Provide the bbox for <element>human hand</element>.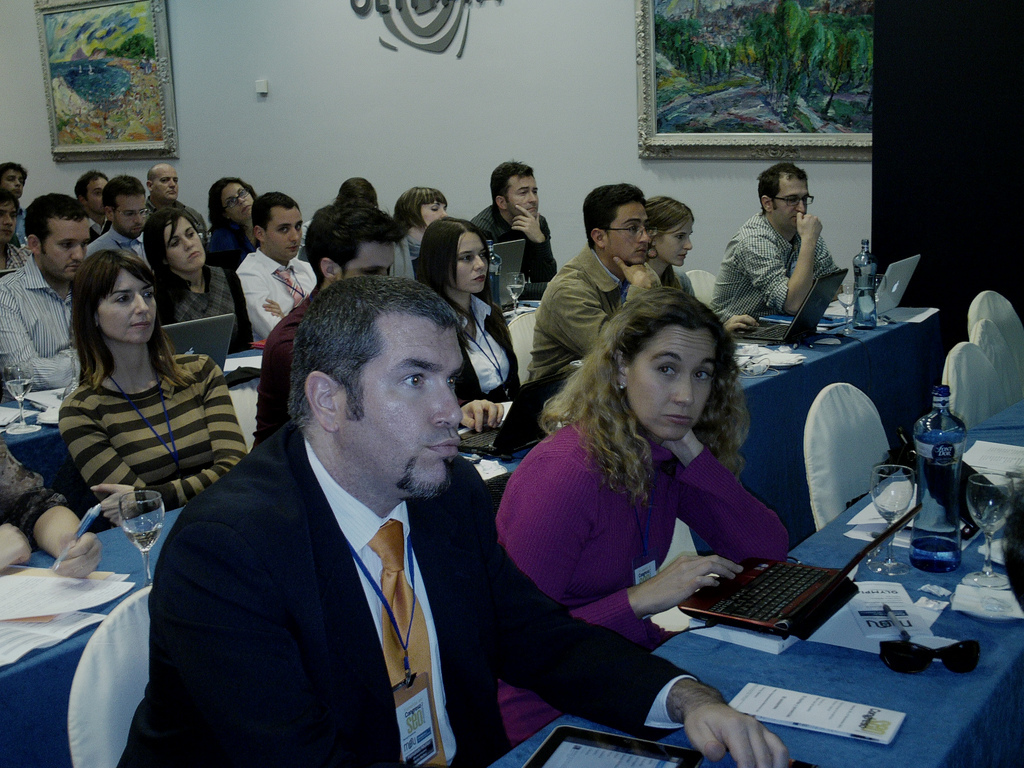
detection(459, 397, 505, 438).
